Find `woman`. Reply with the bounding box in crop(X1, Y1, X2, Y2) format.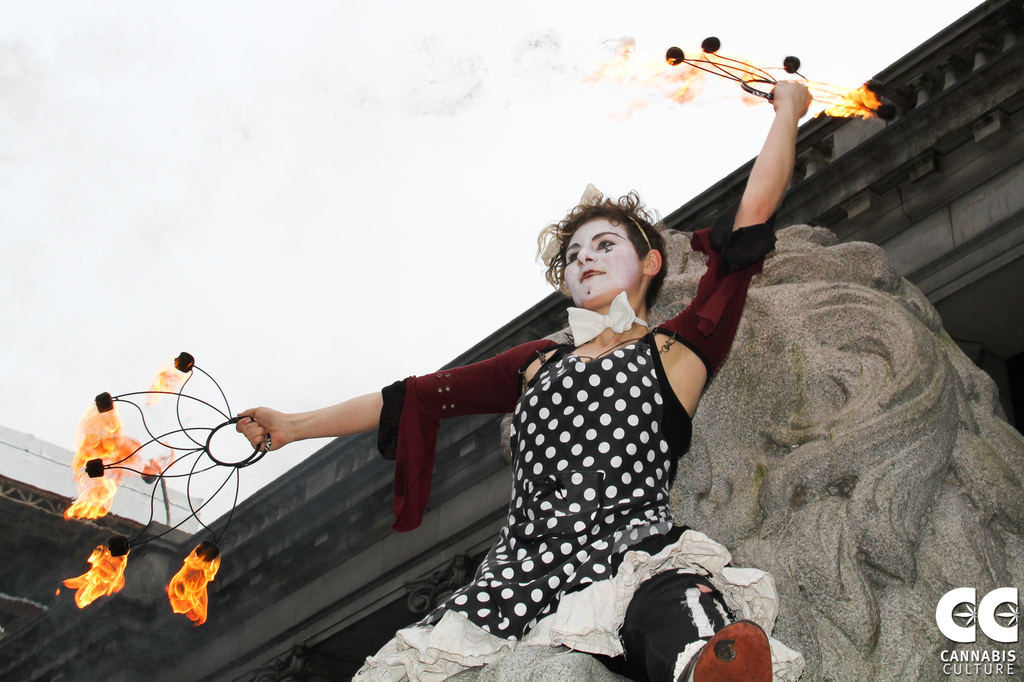
crop(212, 156, 686, 666).
